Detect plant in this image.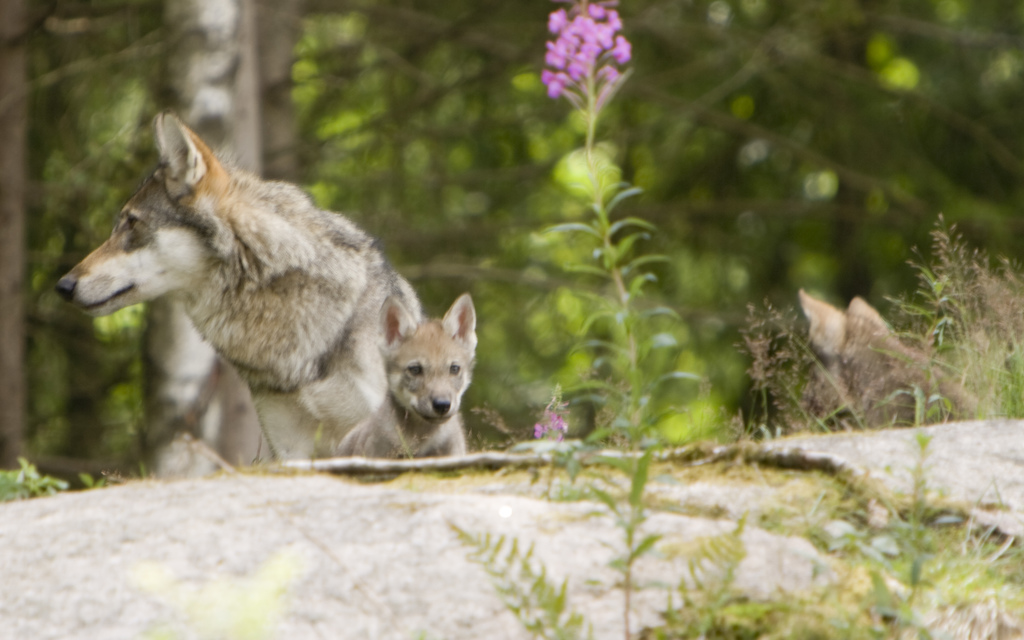
Detection: x1=0 y1=0 x2=1023 y2=639.
